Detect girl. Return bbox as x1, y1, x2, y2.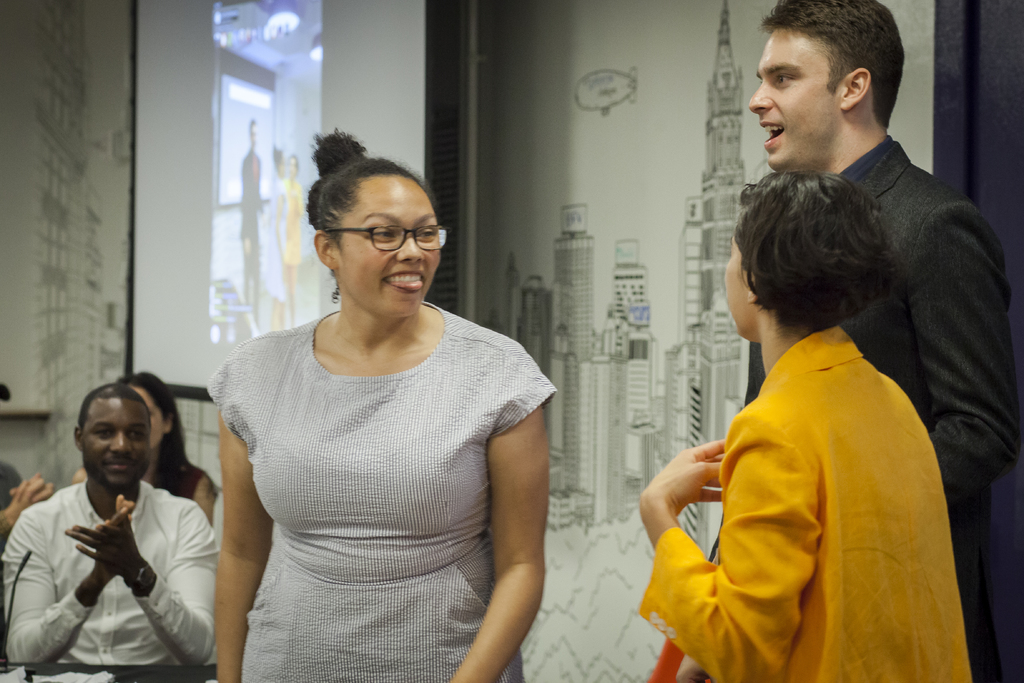
76, 372, 216, 525.
